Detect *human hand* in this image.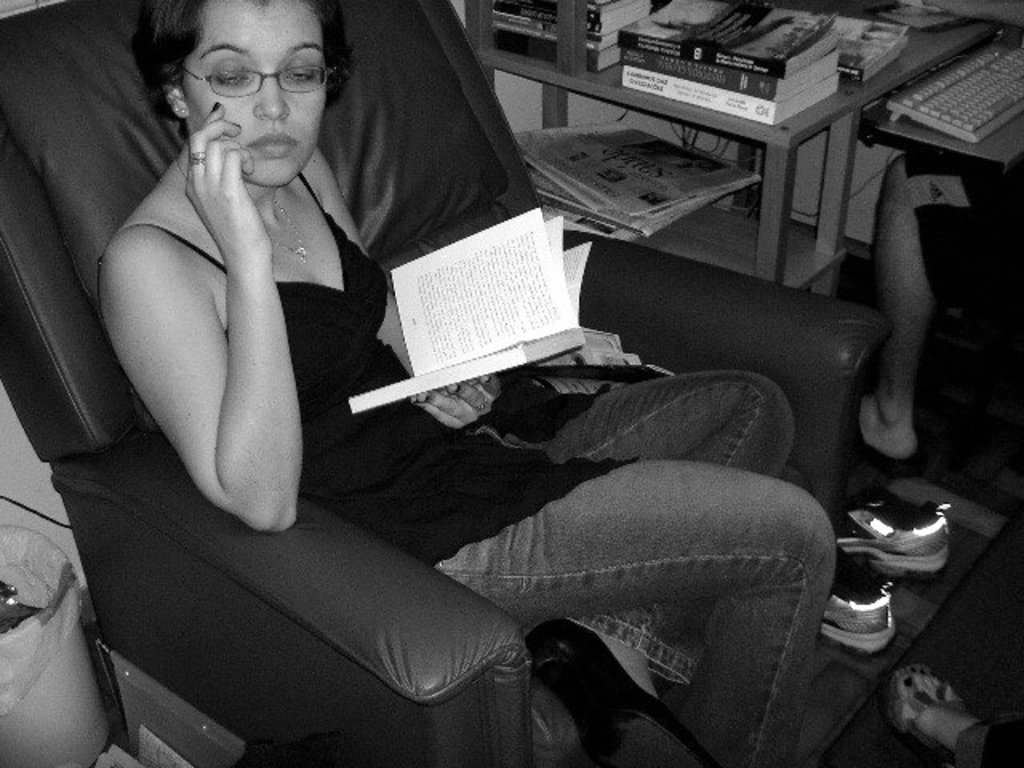
Detection: 187, 99, 246, 254.
